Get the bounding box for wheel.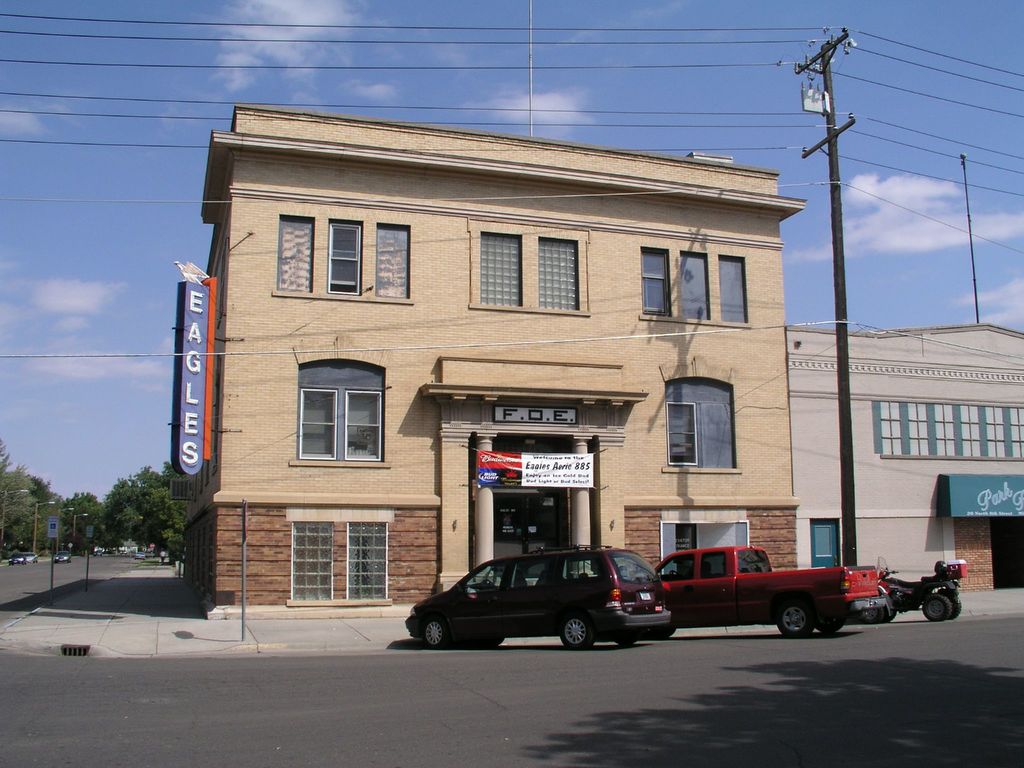
559:612:595:652.
